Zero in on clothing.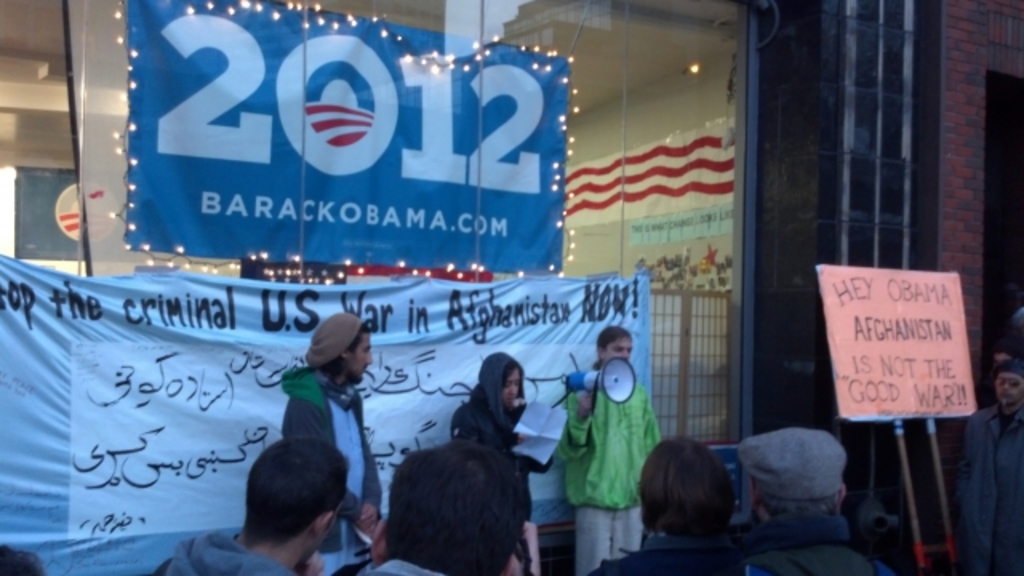
Zeroed in: [554,368,658,574].
